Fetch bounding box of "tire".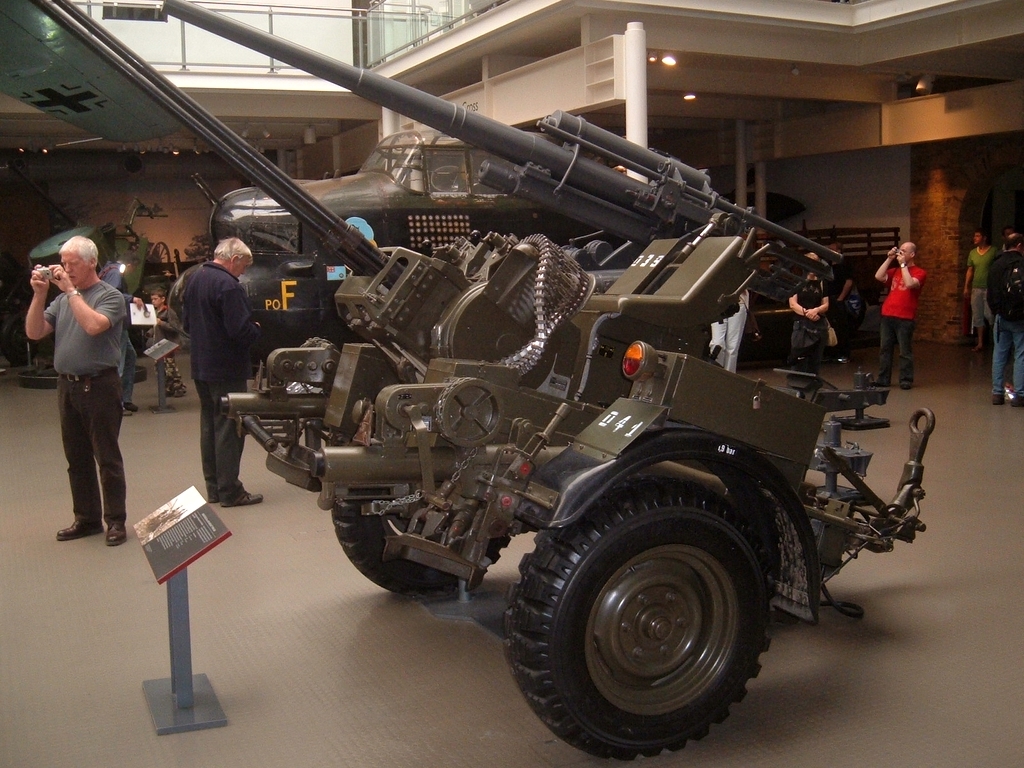
Bbox: bbox=[334, 482, 518, 593].
